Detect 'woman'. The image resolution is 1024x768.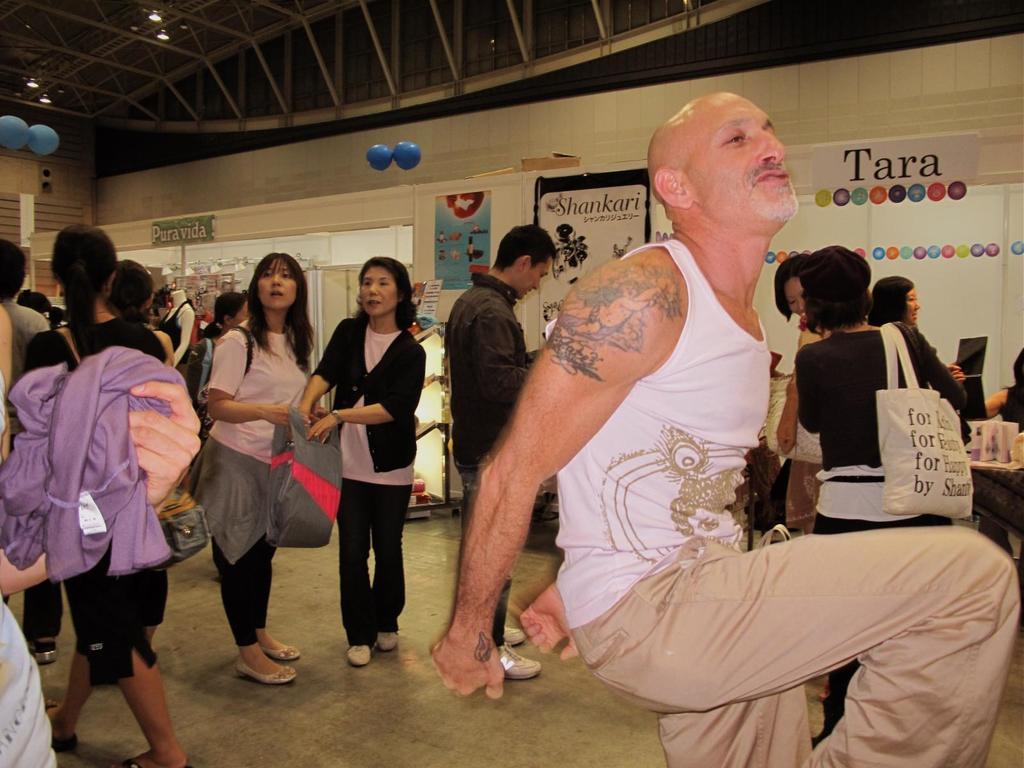
select_region(977, 351, 1023, 437).
